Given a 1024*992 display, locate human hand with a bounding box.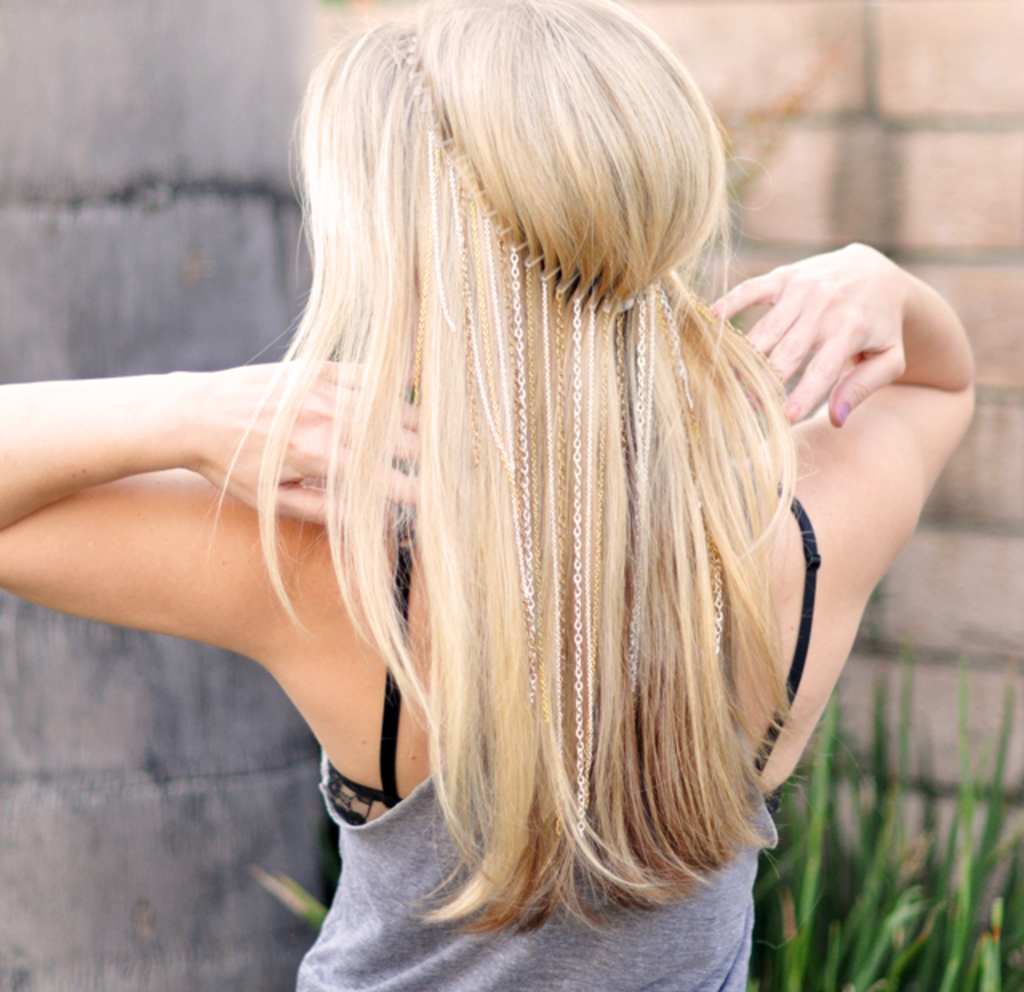
Located: BBox(698, 237, 910, 422).
